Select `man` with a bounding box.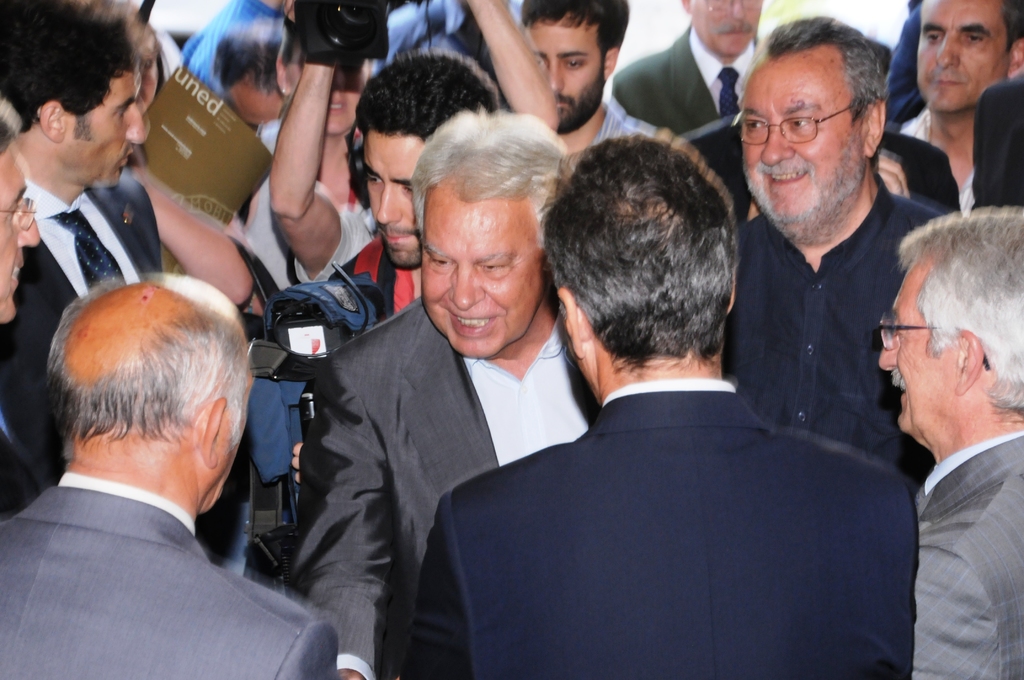
<region>0, 266, 345, 679</region>.
